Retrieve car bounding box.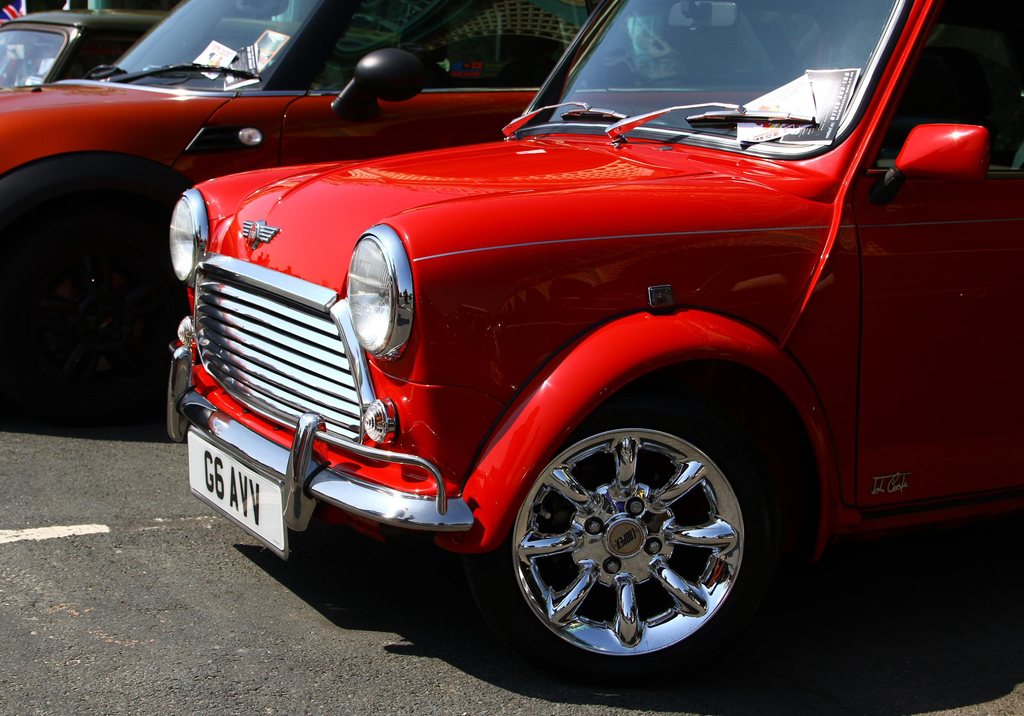
Bounding box: x1=0, y1=0, x2=799, y2=396.
